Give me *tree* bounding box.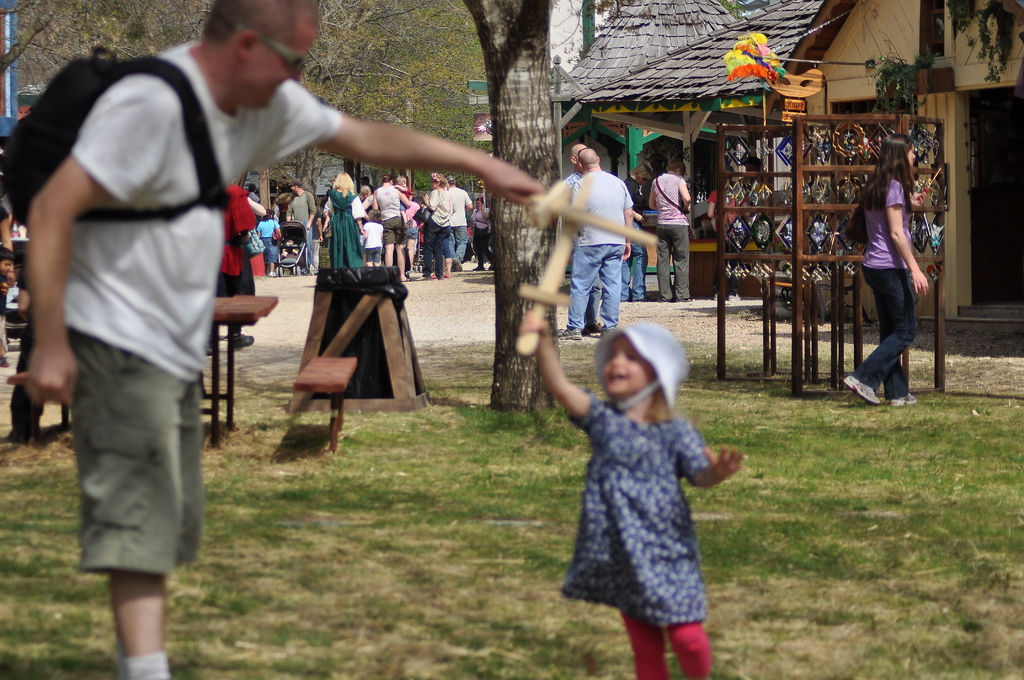
Rect(460, 0, 561, 410).
